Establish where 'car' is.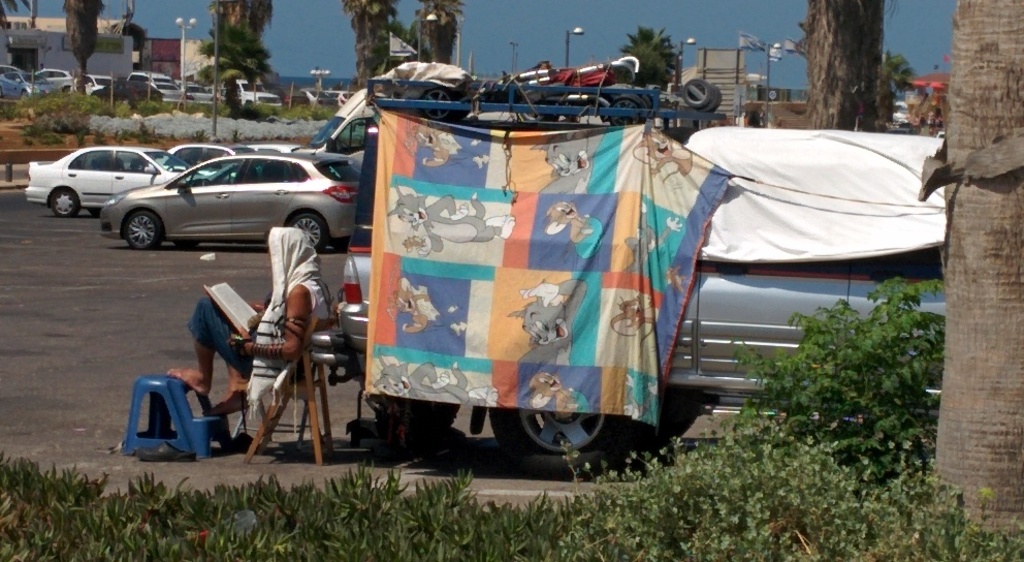
Established at x1=20 y1=145 x2=185 y2=213.
